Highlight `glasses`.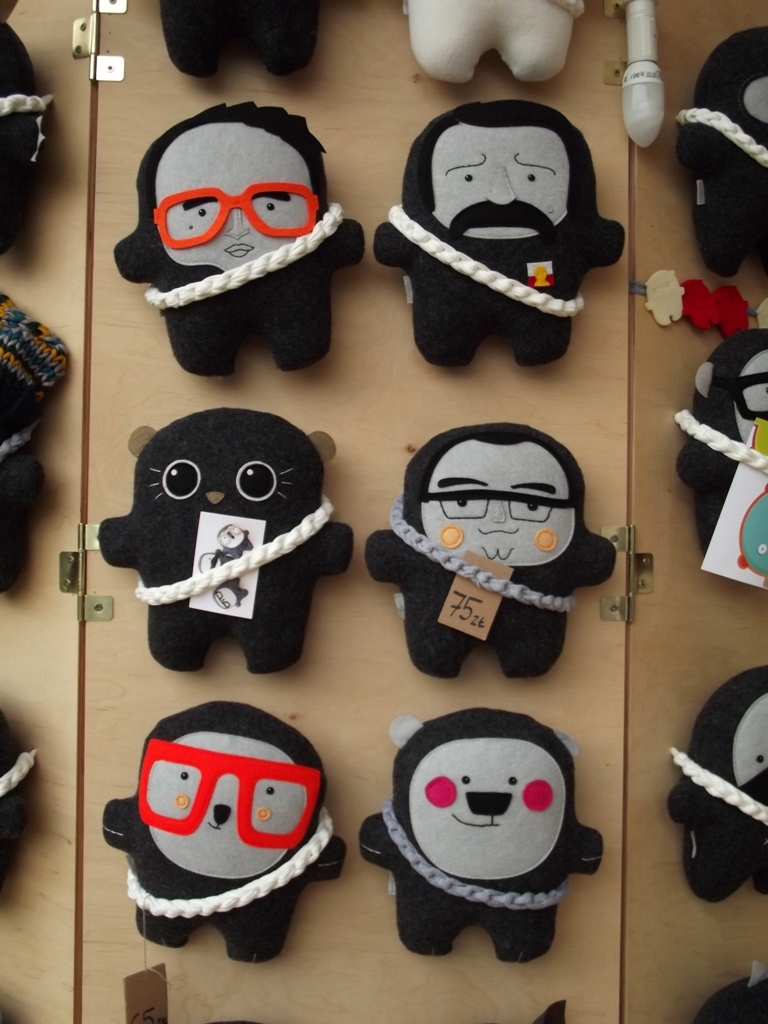
Highlighted region: (137,739,323,849).
